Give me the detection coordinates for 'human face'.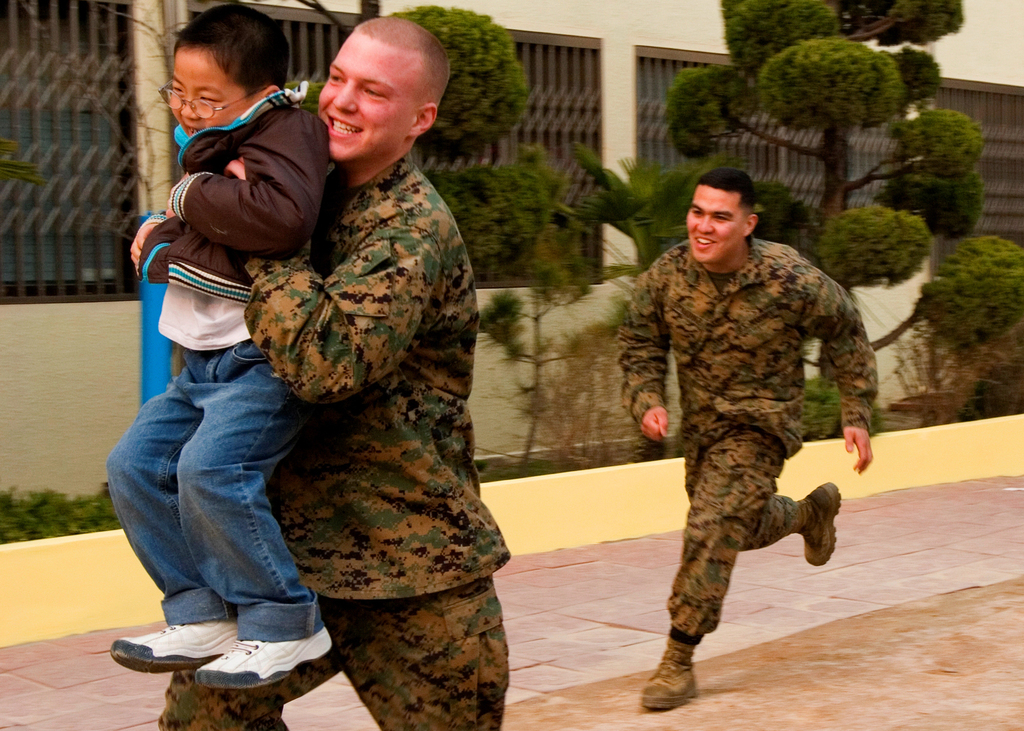
left=314, top=36, right=412, bottom=168.
